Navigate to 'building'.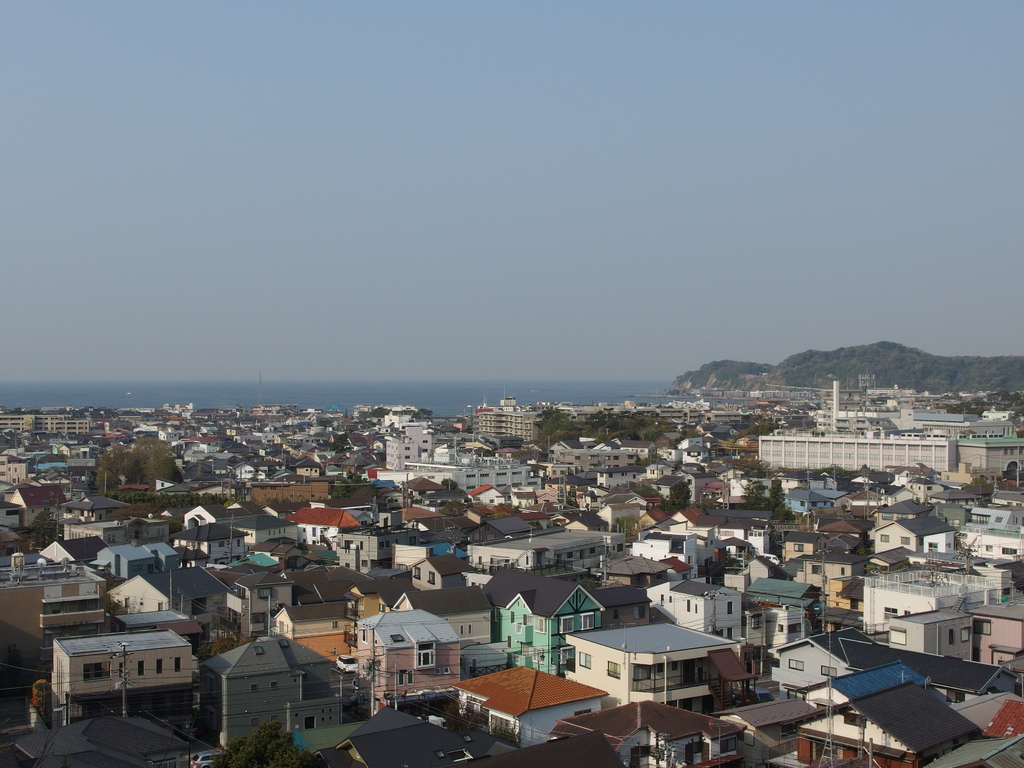
Navigation target: box(223, 636, 353, 739).
